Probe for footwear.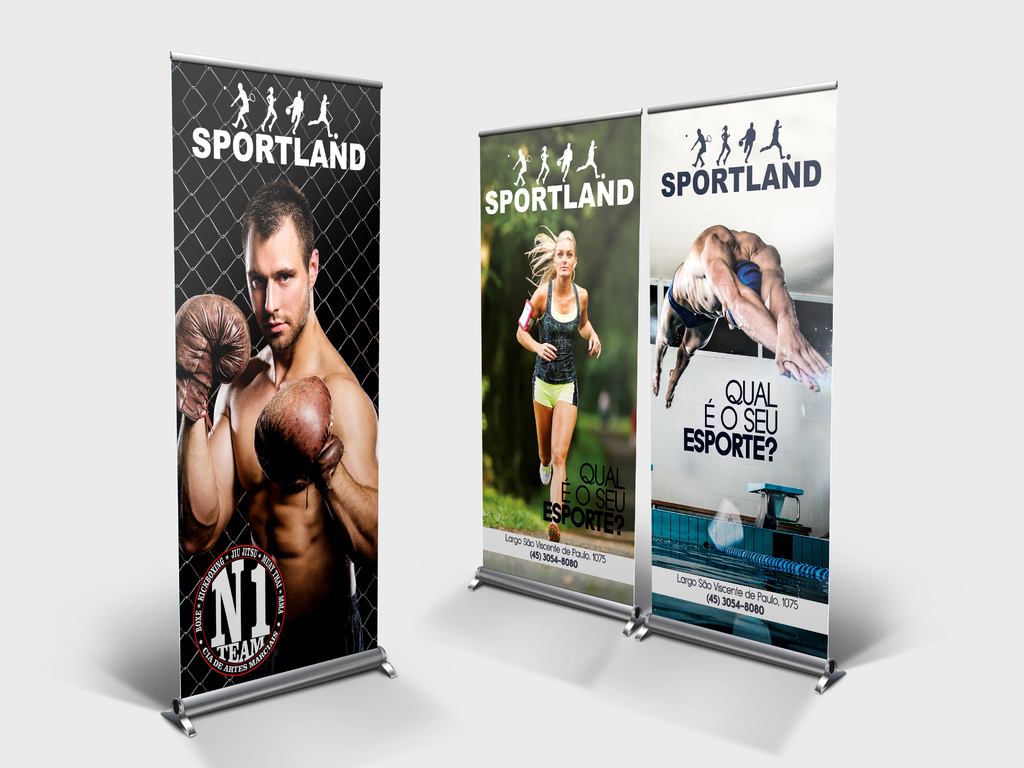
Probe result: 538,463,554,485.
